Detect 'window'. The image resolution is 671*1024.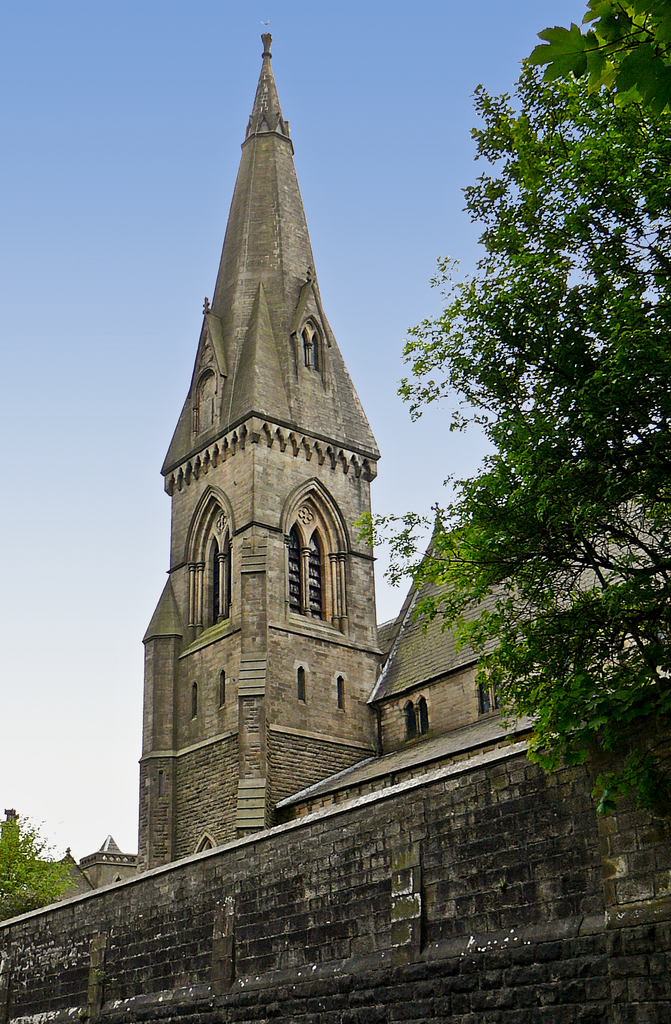
[405, 705, 415, 738].
